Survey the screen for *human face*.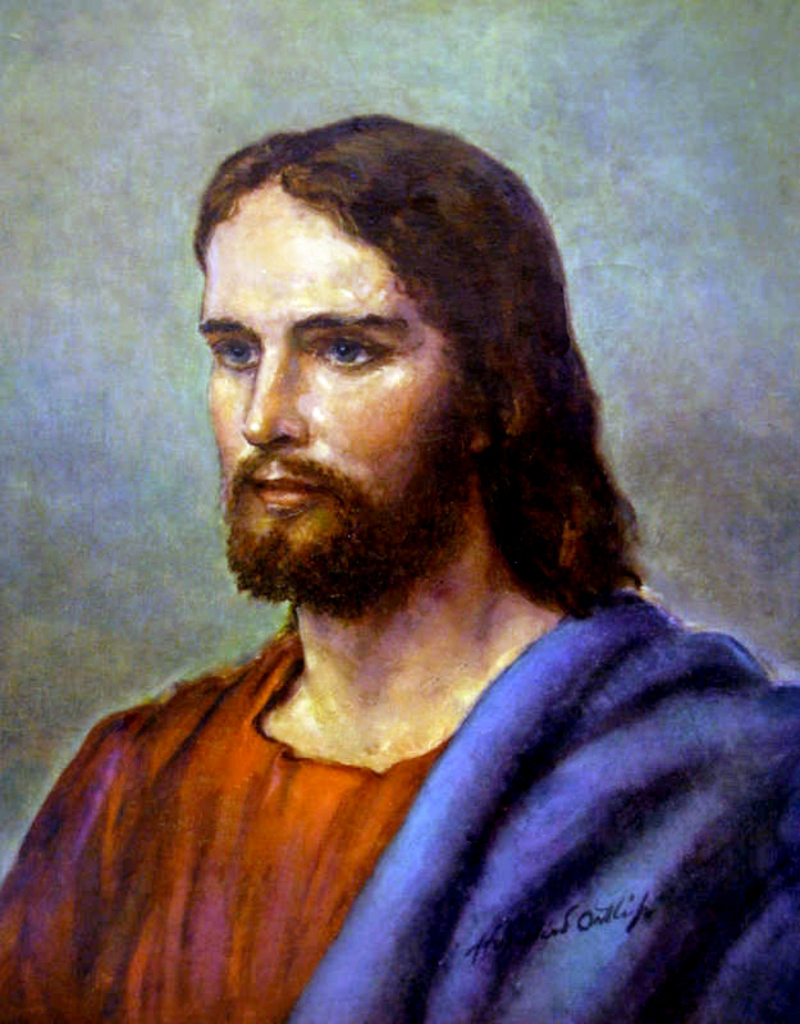
Survey found: BBox(195, 173, 449, 534).
